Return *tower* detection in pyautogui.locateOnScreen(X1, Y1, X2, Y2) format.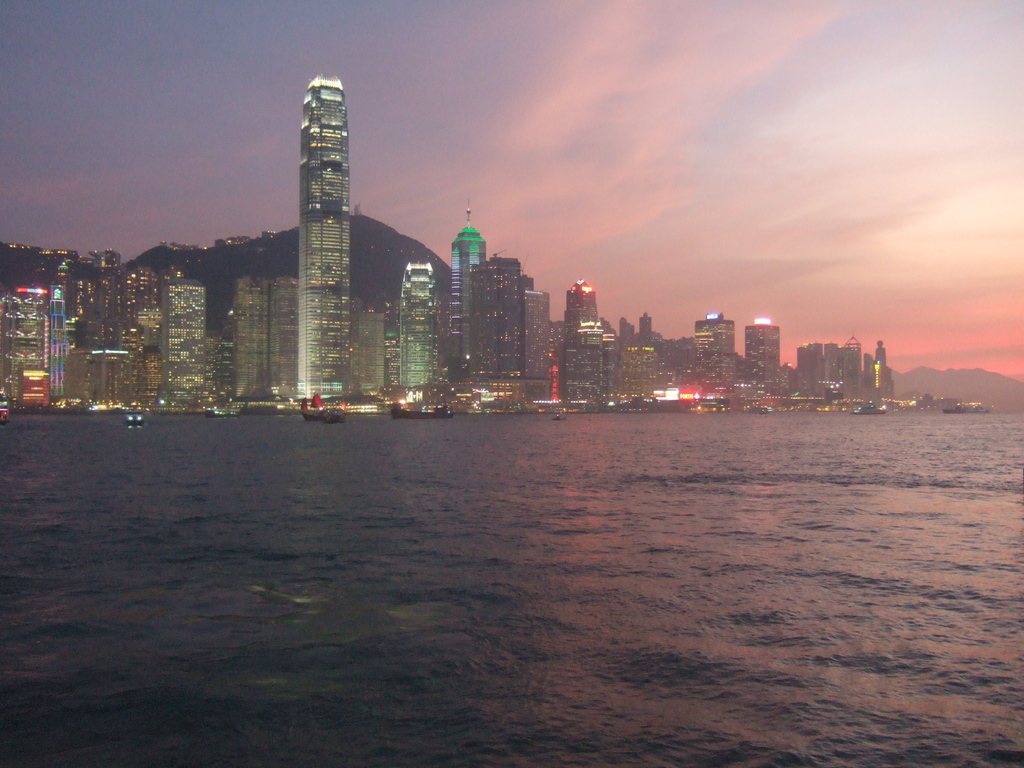
pyautogui.locateOnScreen(474, 259, 527, 378).
